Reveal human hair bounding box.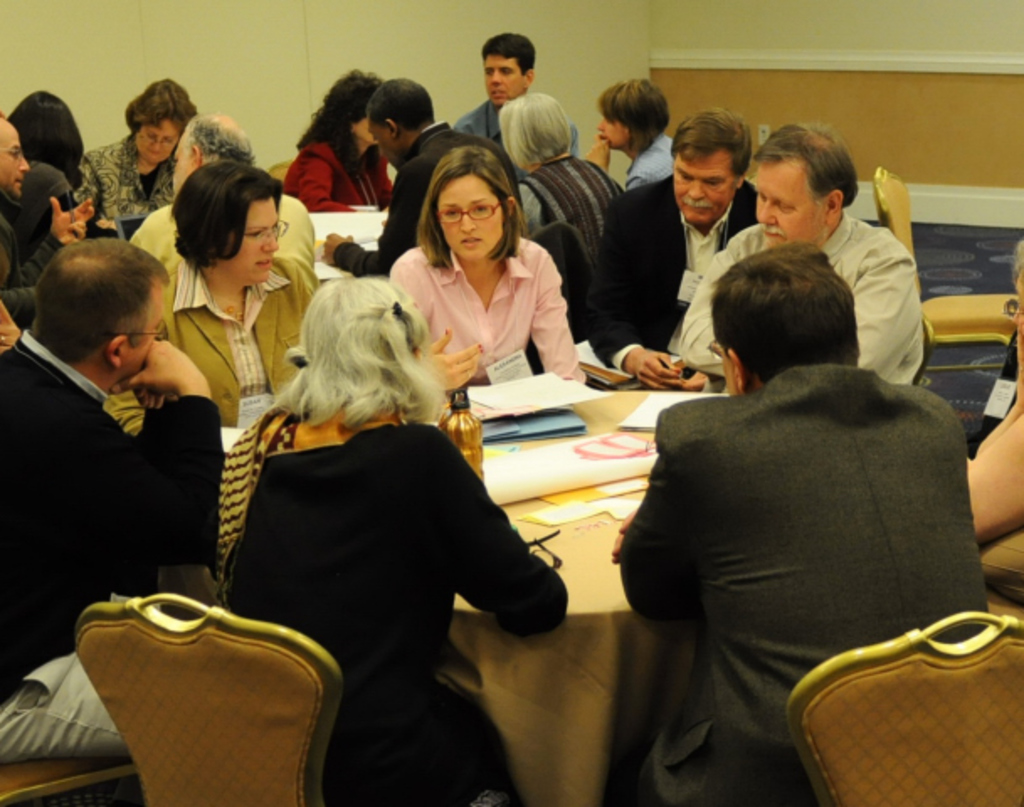
Revealed: (483,30,536,72).
